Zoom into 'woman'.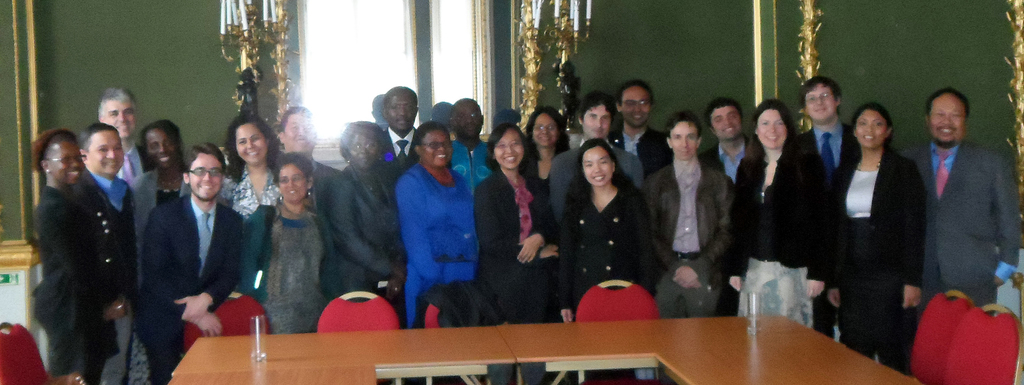
Zoom target: BBox(327, 117, 403, 299).
